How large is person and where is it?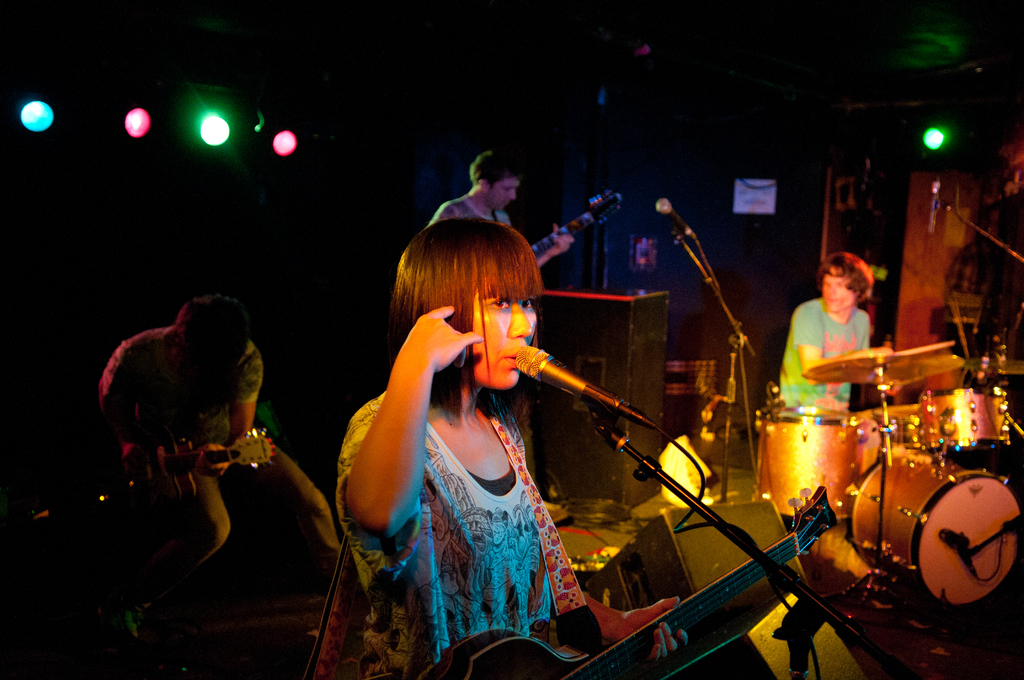
Bounding box: (767,240,881,416).
